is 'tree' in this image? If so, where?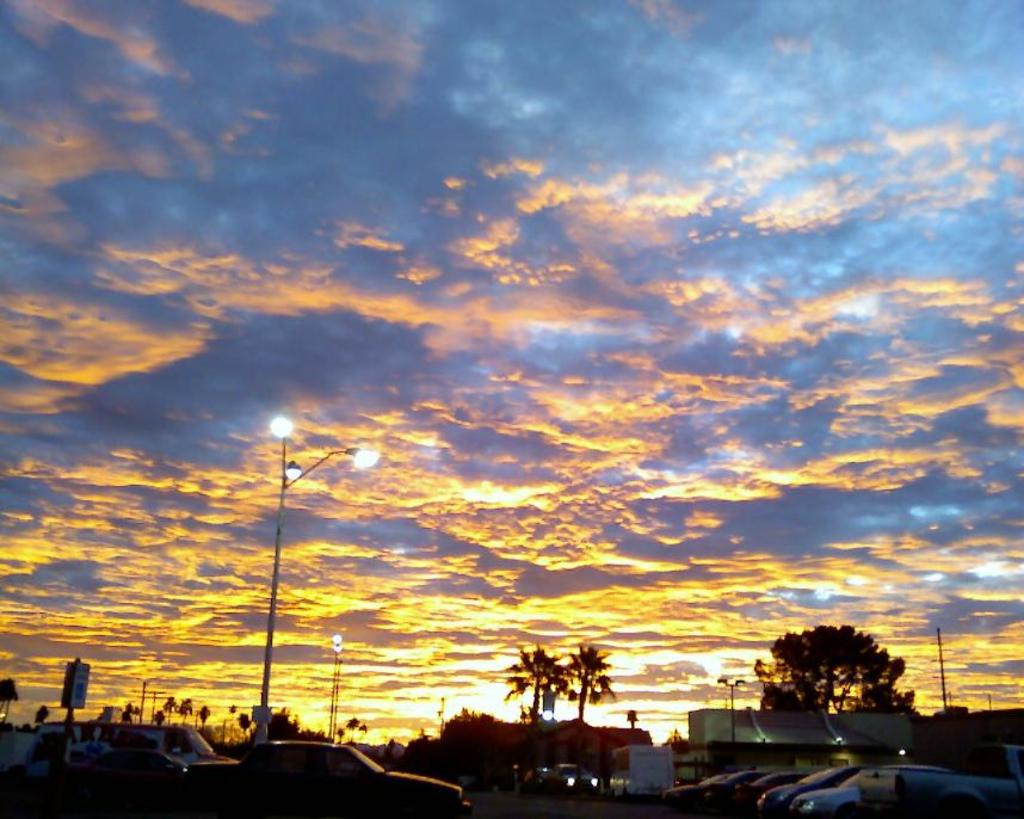
Yes, at l=440, t=708, r=495, b=733.
